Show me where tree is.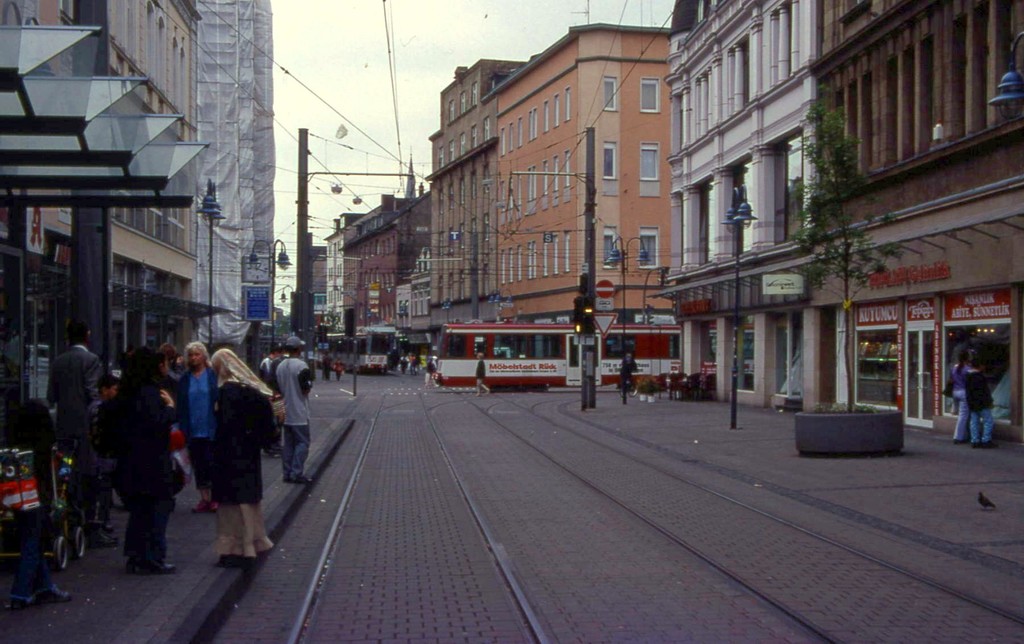
tree is at region(789, 85, 898, 406).
